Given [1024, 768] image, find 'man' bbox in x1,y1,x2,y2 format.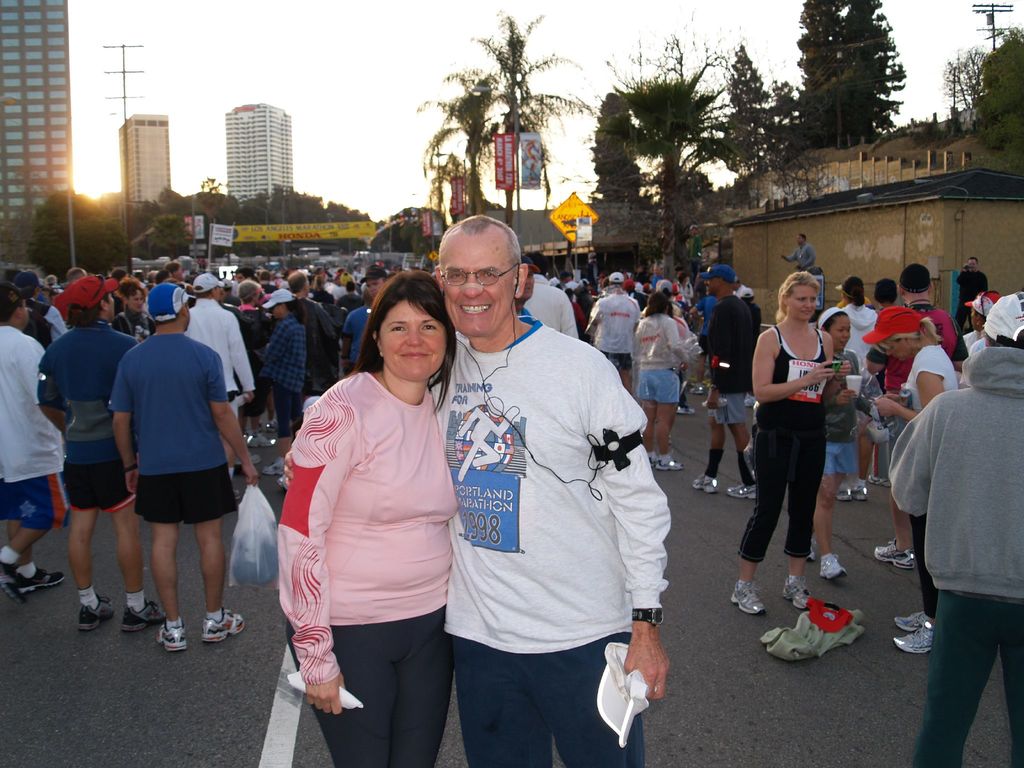
0,280,74,605.
